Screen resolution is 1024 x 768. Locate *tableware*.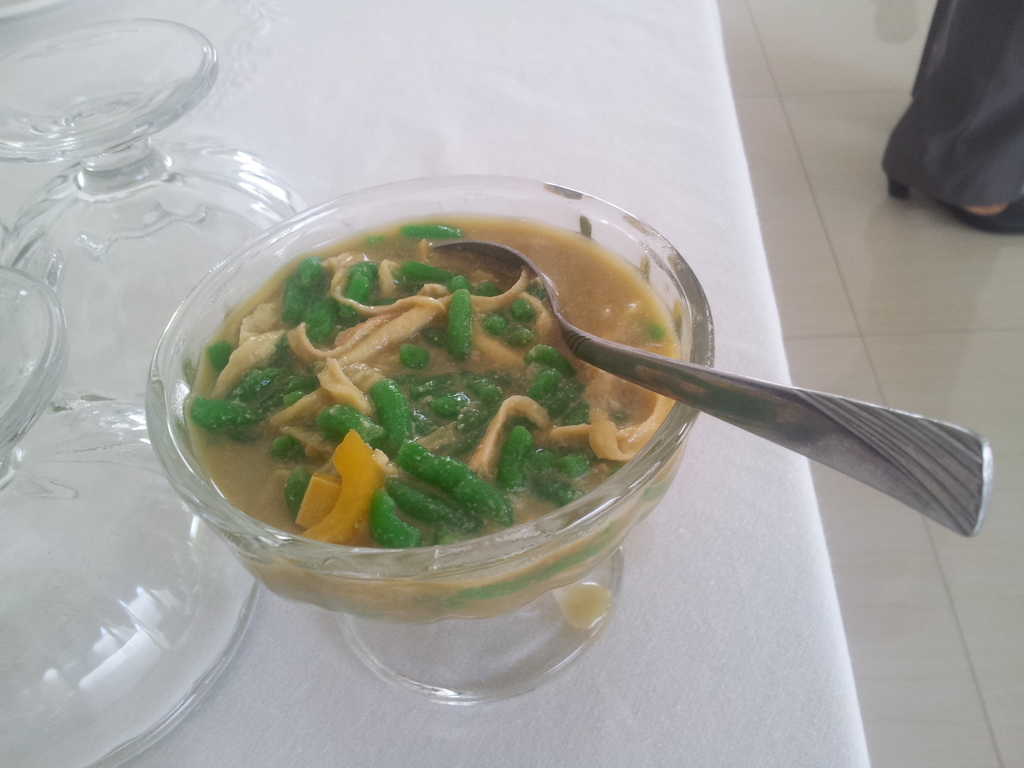
select_region(124, 185, 769, 693).
